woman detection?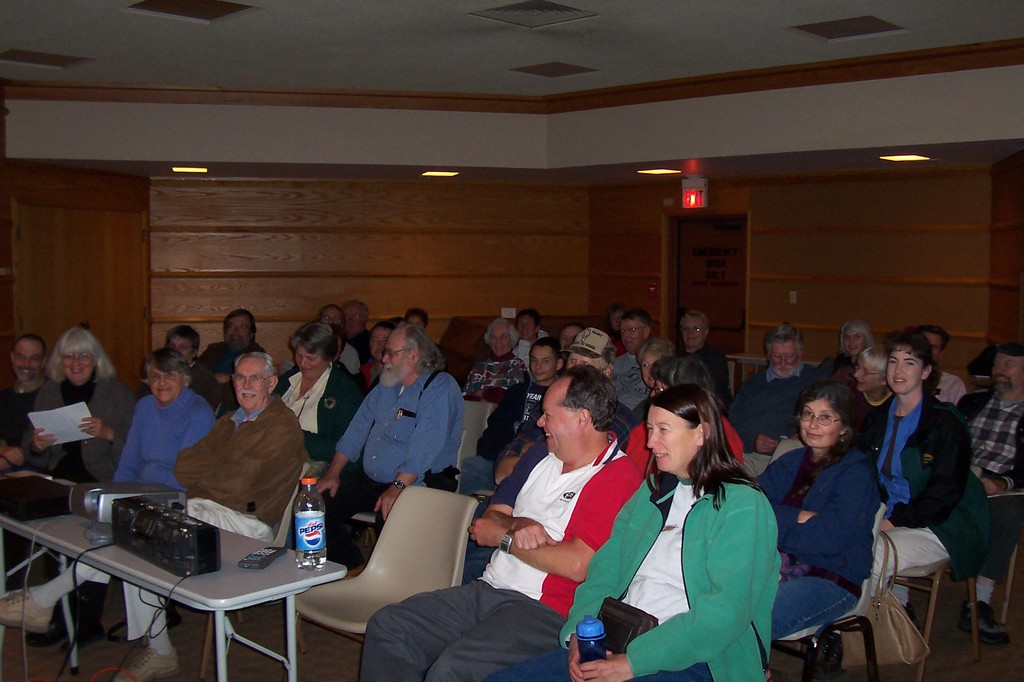
<region>13, 321, 140, 489</region>
